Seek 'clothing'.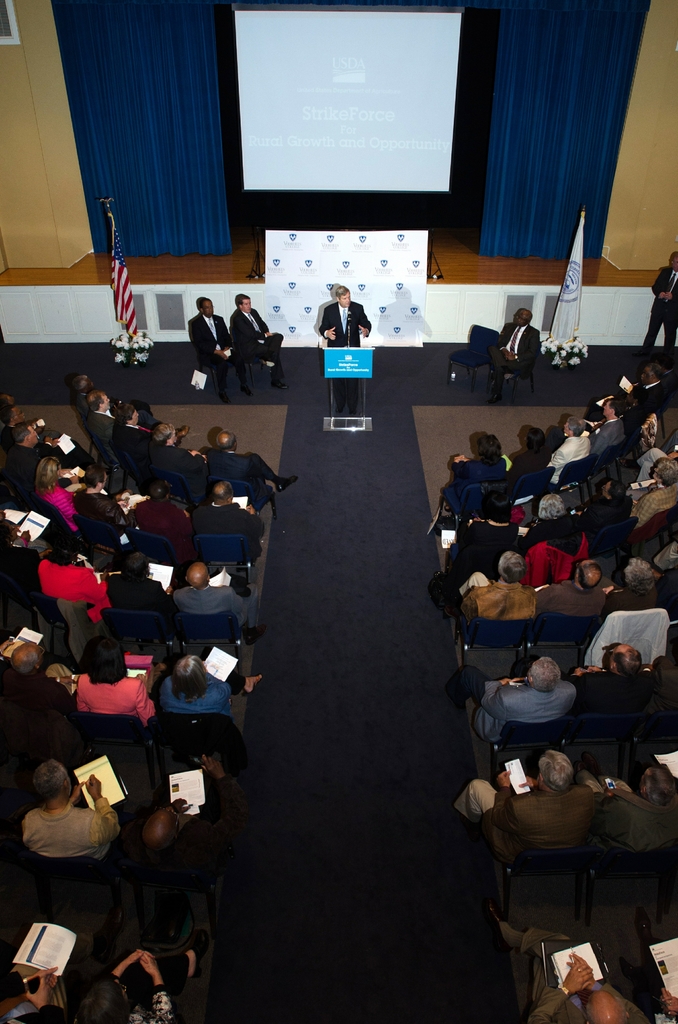
4, 442, 92, 486.
